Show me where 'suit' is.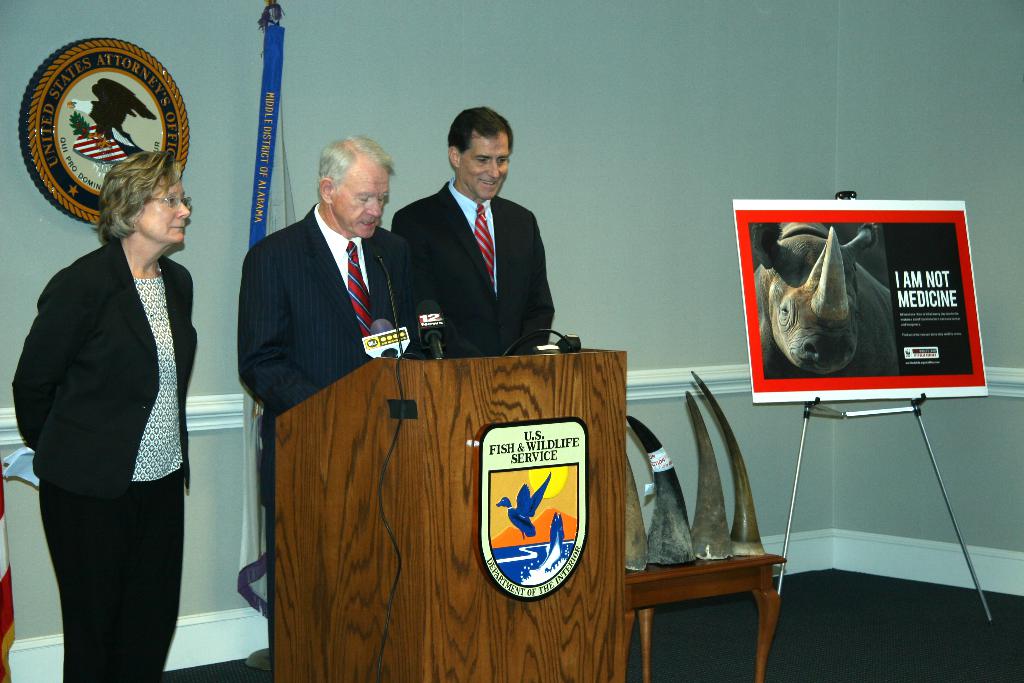
'suit' is at [394,175,550,361].
